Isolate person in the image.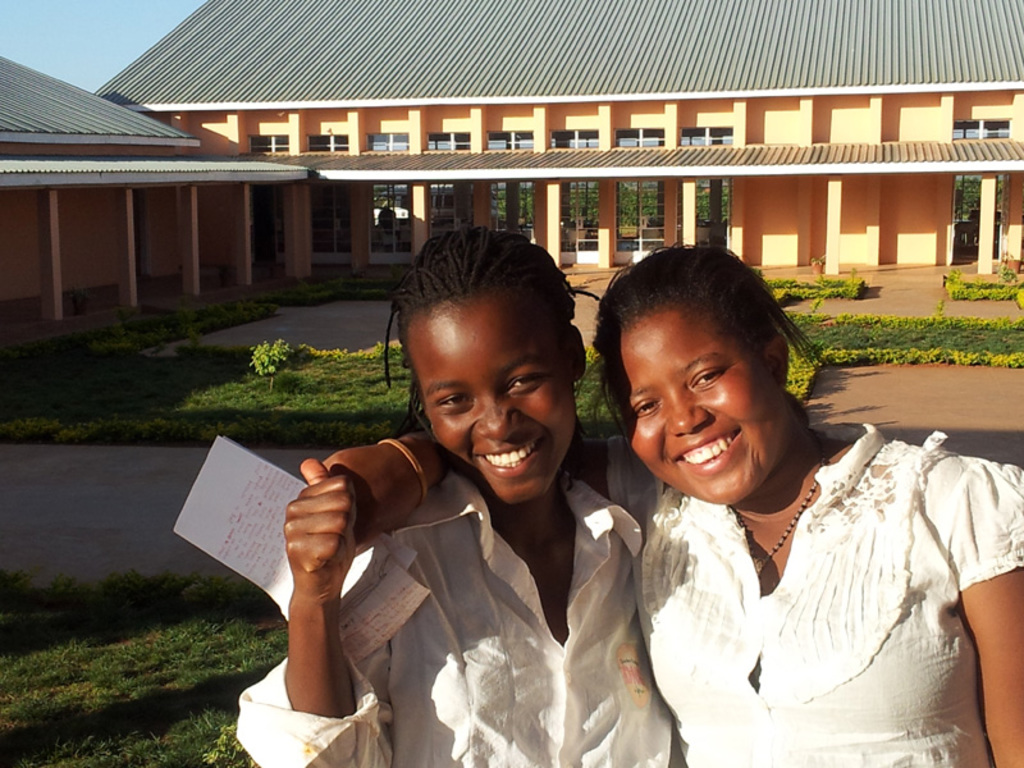
Isolated region: x1=319, y1=244, x2=1023, y2=767.
